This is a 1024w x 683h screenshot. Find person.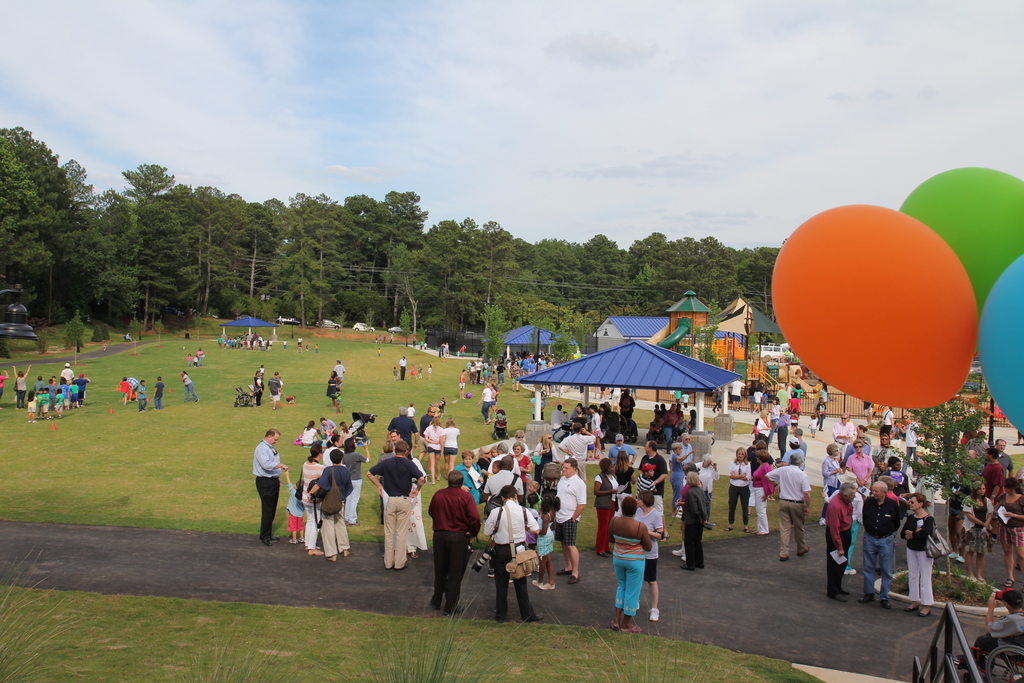
Bounding box: (744,440,760,461).
